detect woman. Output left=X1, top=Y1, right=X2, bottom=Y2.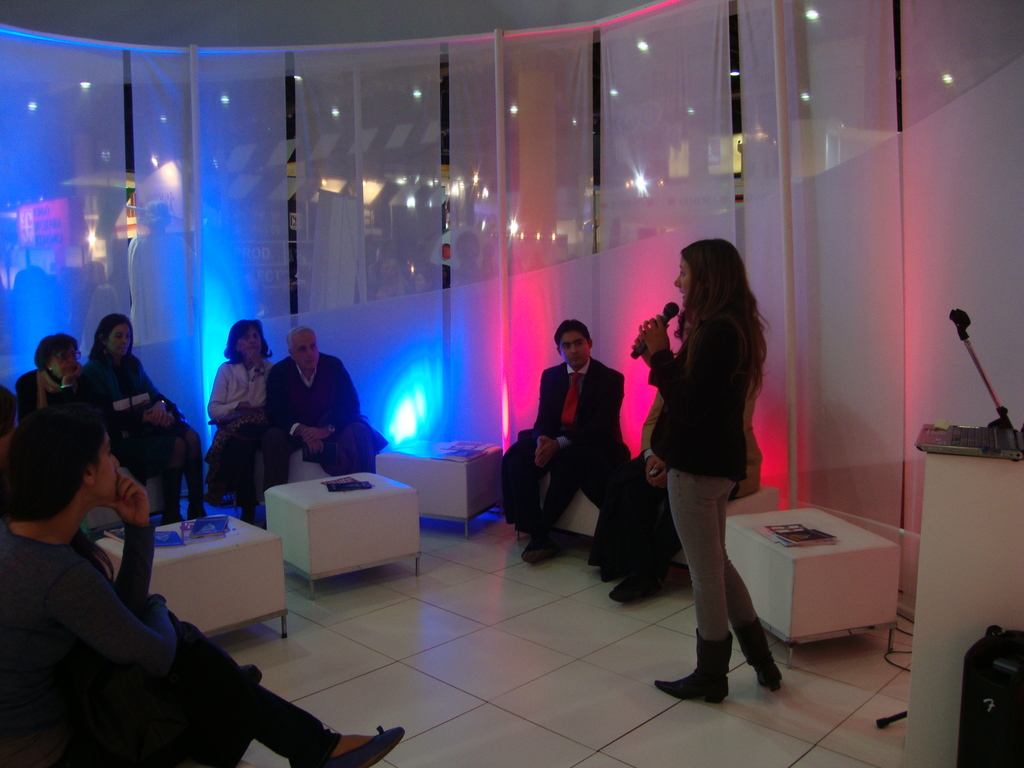
left=641, top=232, right=782, bottom=707.
